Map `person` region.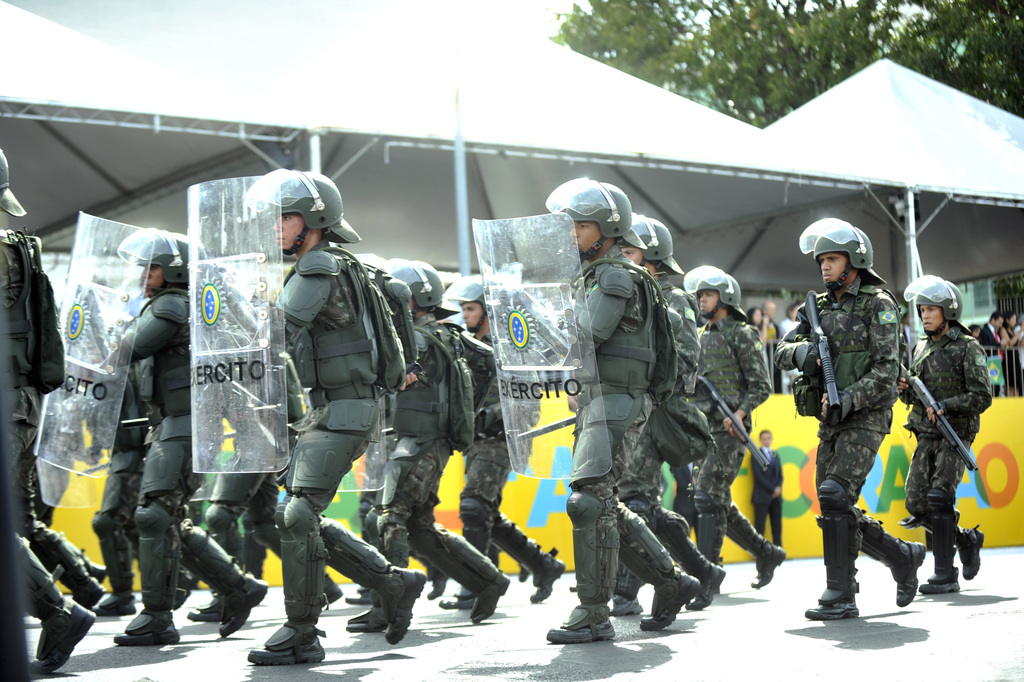
Mapped to box(616, 204, 751, 615).
